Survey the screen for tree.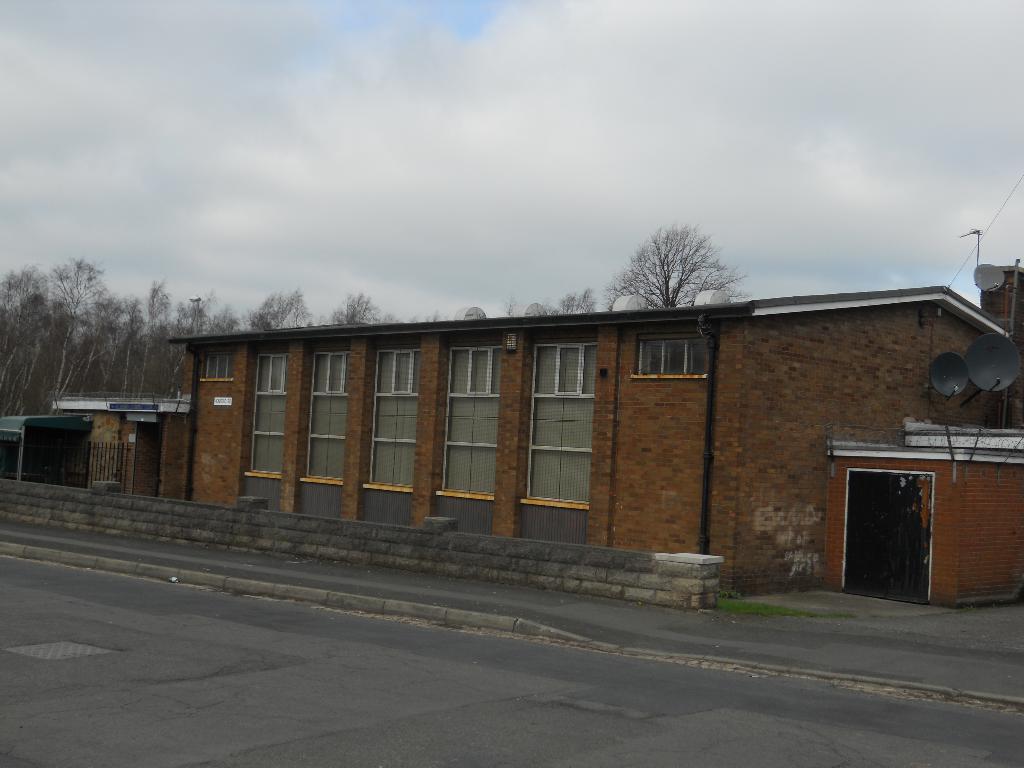
Survey found: (x1=31, y1=248, x2=100, y2=415).
